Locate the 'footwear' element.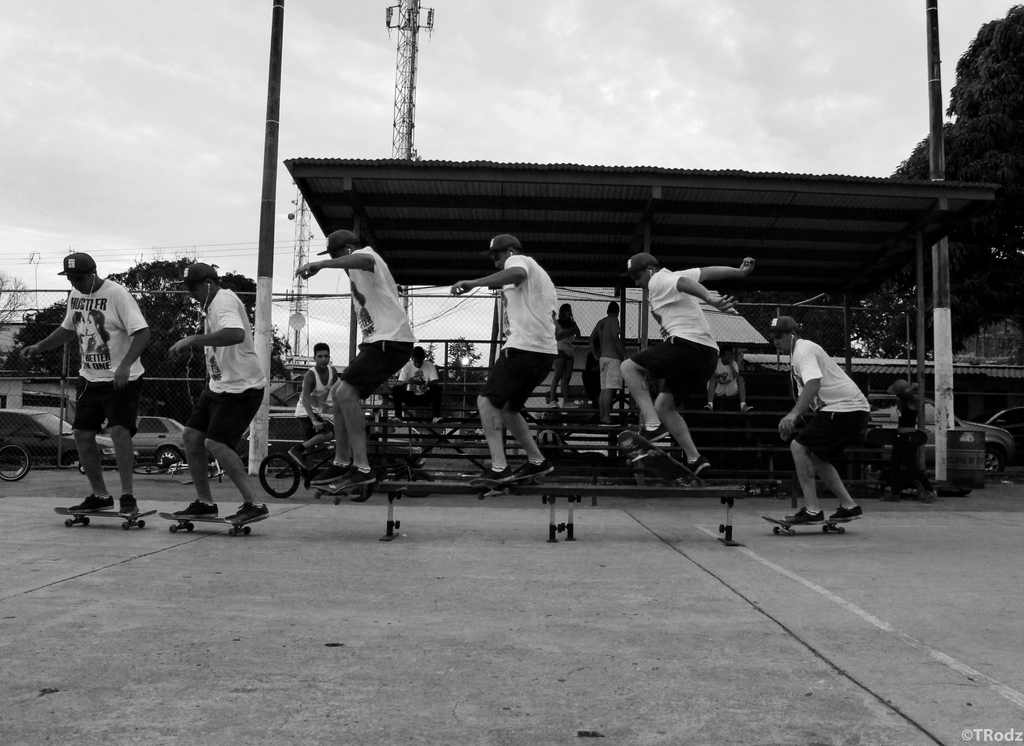
Element bbox: {"left": 629, "top": 427, "right": 666, "bottom": 442}.
